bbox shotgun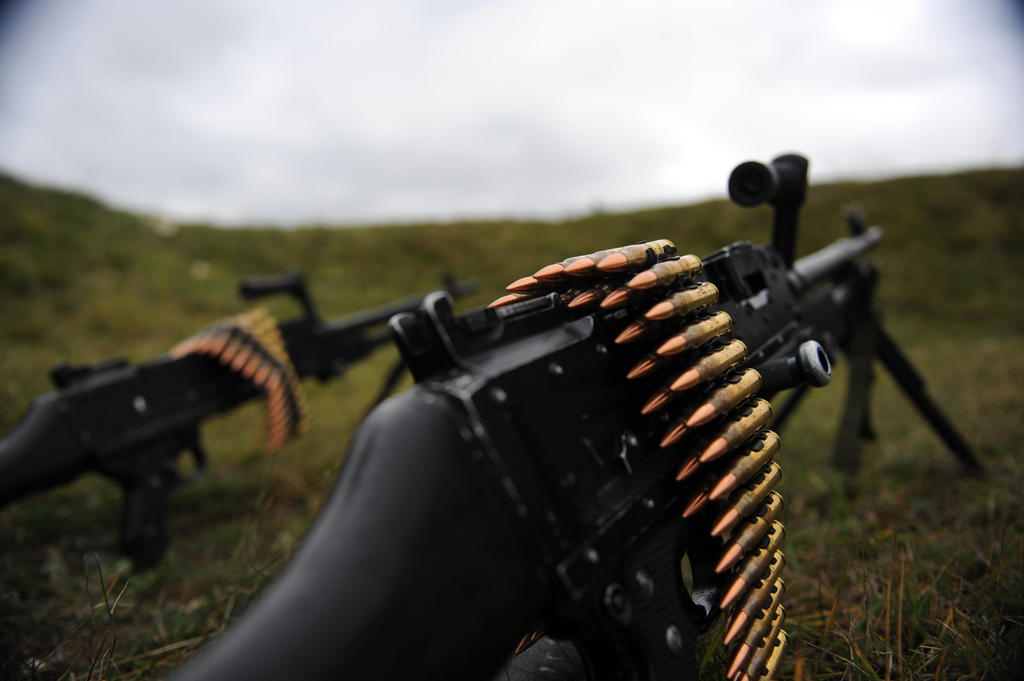
select_region(154, 150, 983, 680)
